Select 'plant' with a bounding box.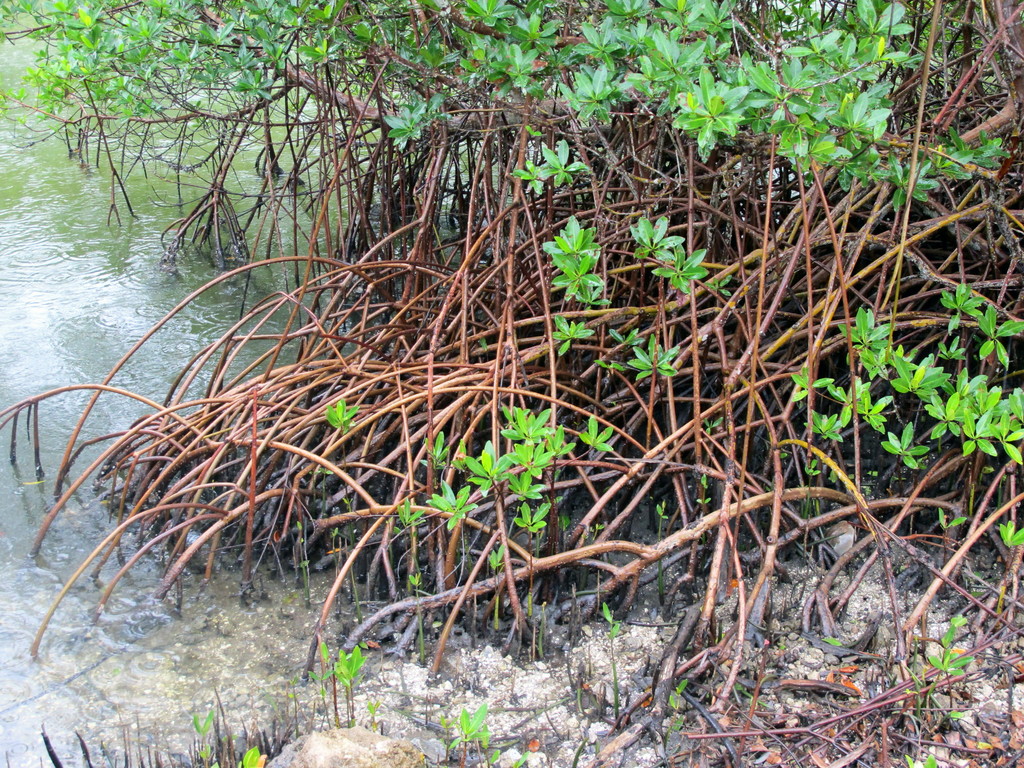
710/272/730/309.
